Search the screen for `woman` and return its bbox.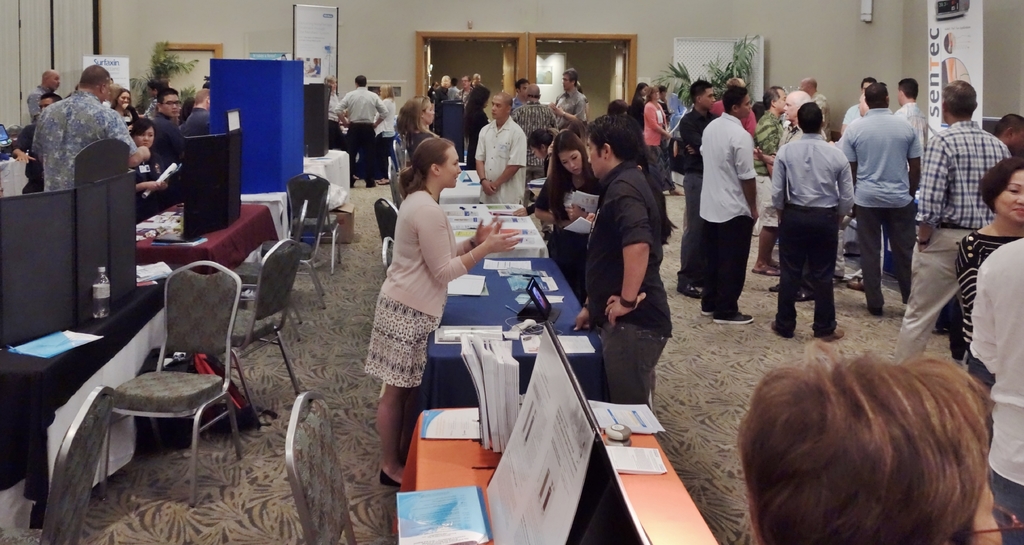
Found: BBox(464, 83, 488, 169).
